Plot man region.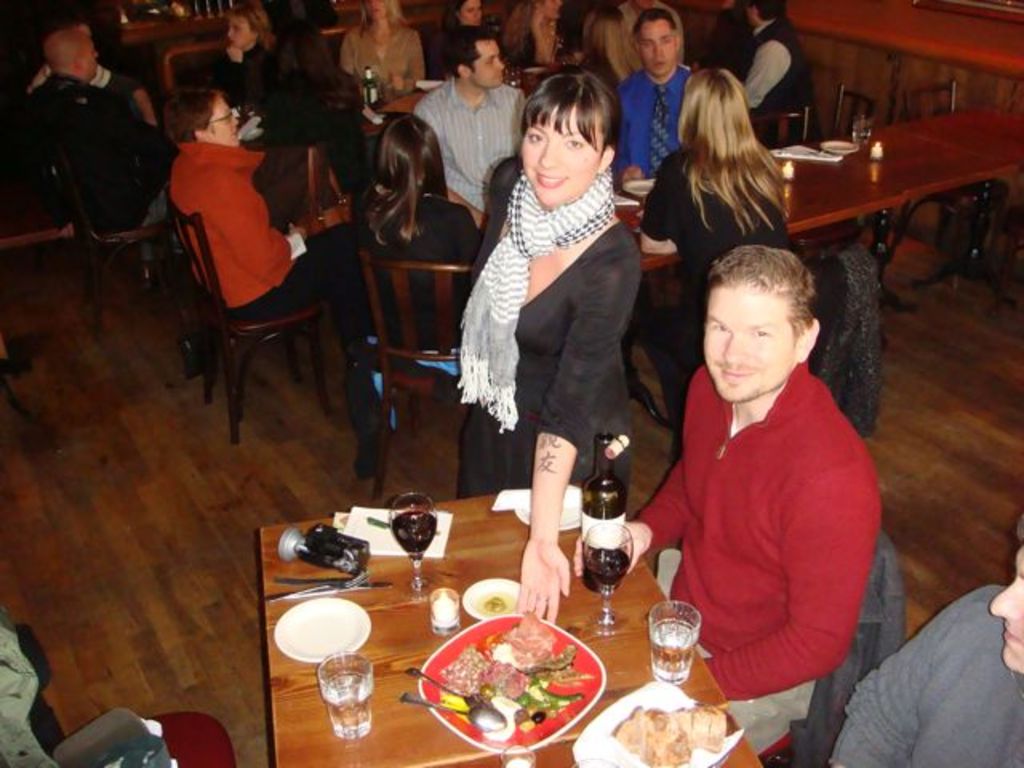
Plotted at 568 240 888 758.
